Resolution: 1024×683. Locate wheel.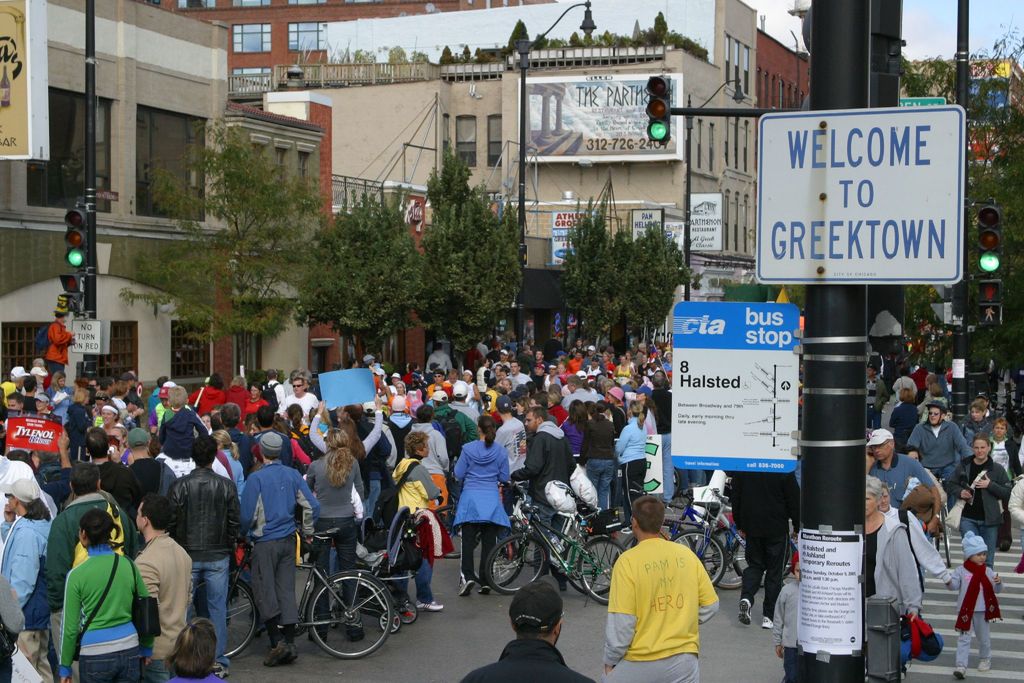
(x1=380, y1=609, x2=397, y2=630).
